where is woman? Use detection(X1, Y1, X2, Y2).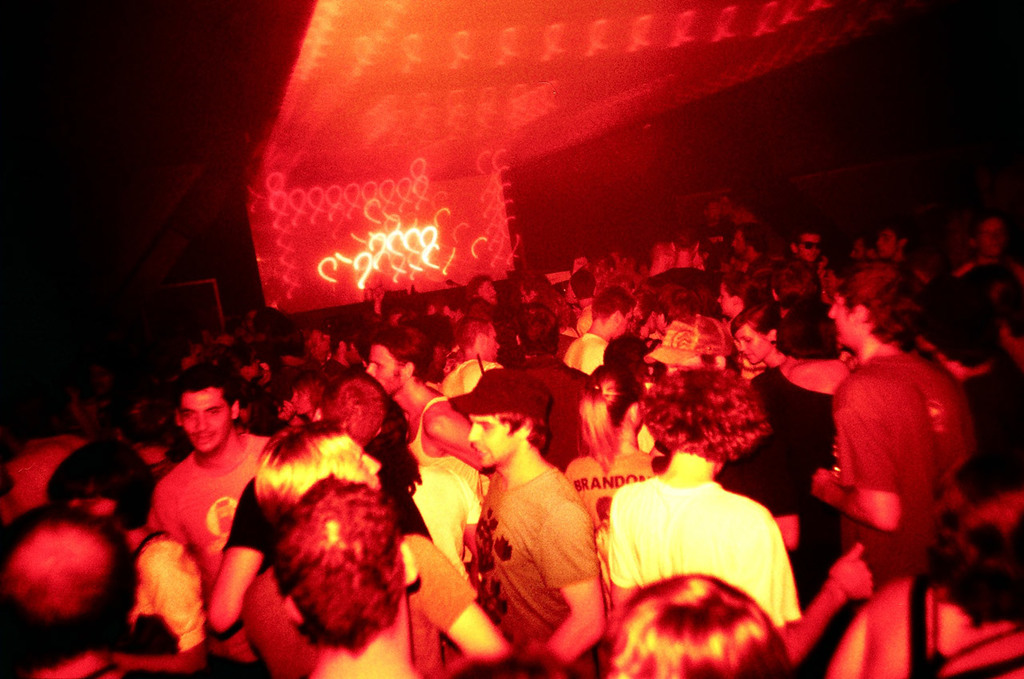
detection(744, 297, 824, 438).
